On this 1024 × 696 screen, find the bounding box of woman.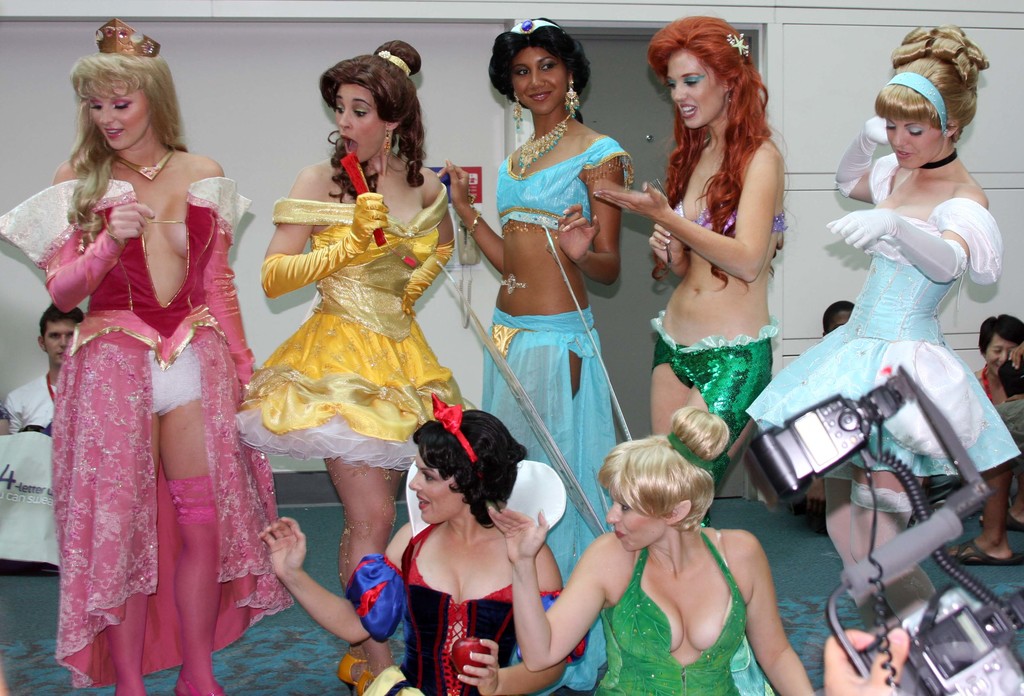
Bounding box: region(31, 30, 277, 687).
